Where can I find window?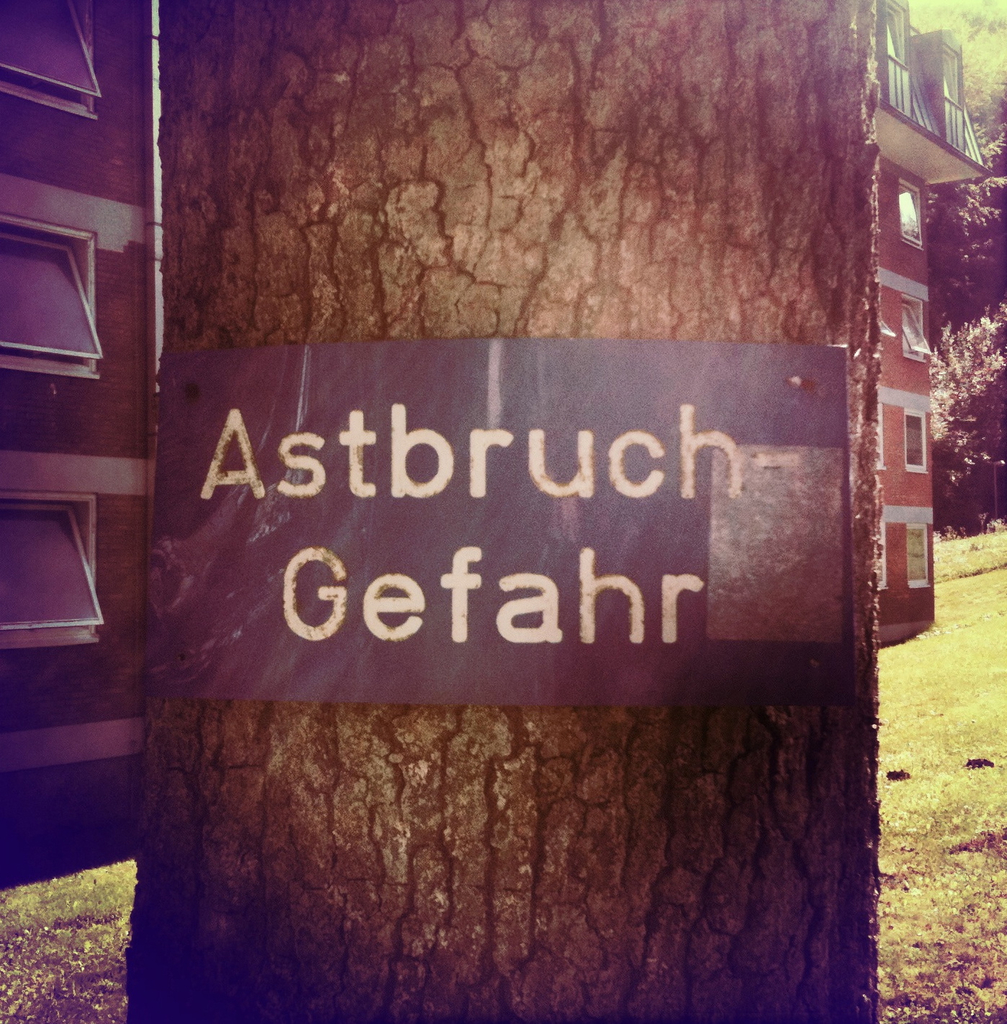
You can find it at [left=0, top=0, right=101, bottom=111].
